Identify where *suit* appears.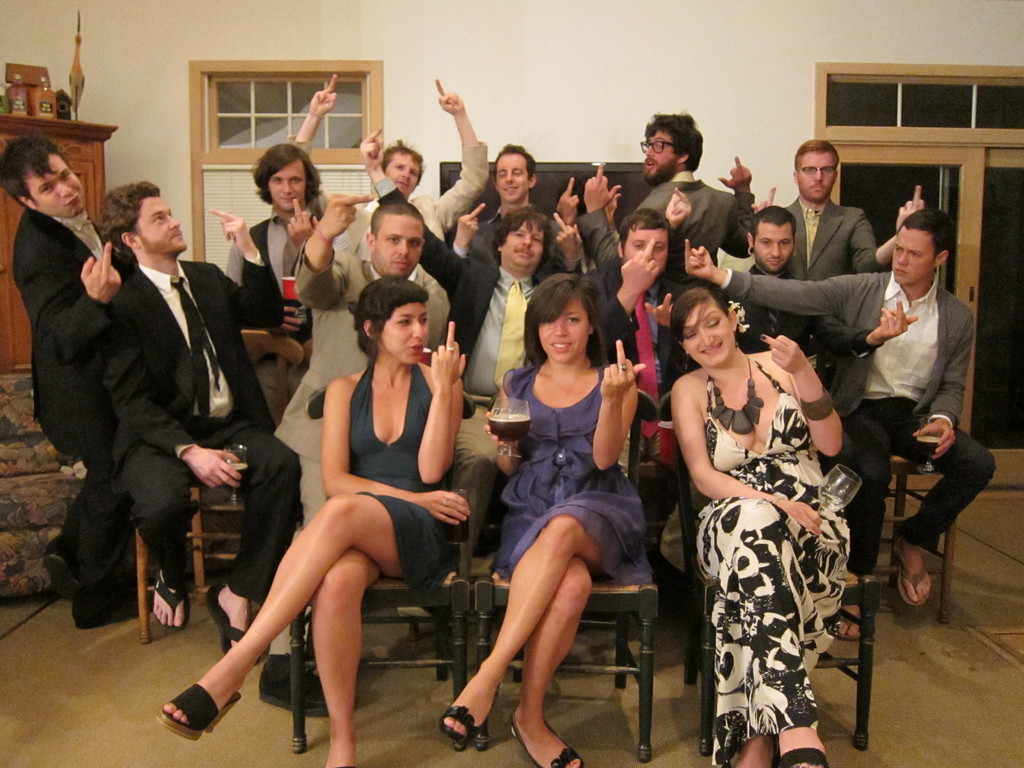
Appears at region(433, 244, 586, 549).
